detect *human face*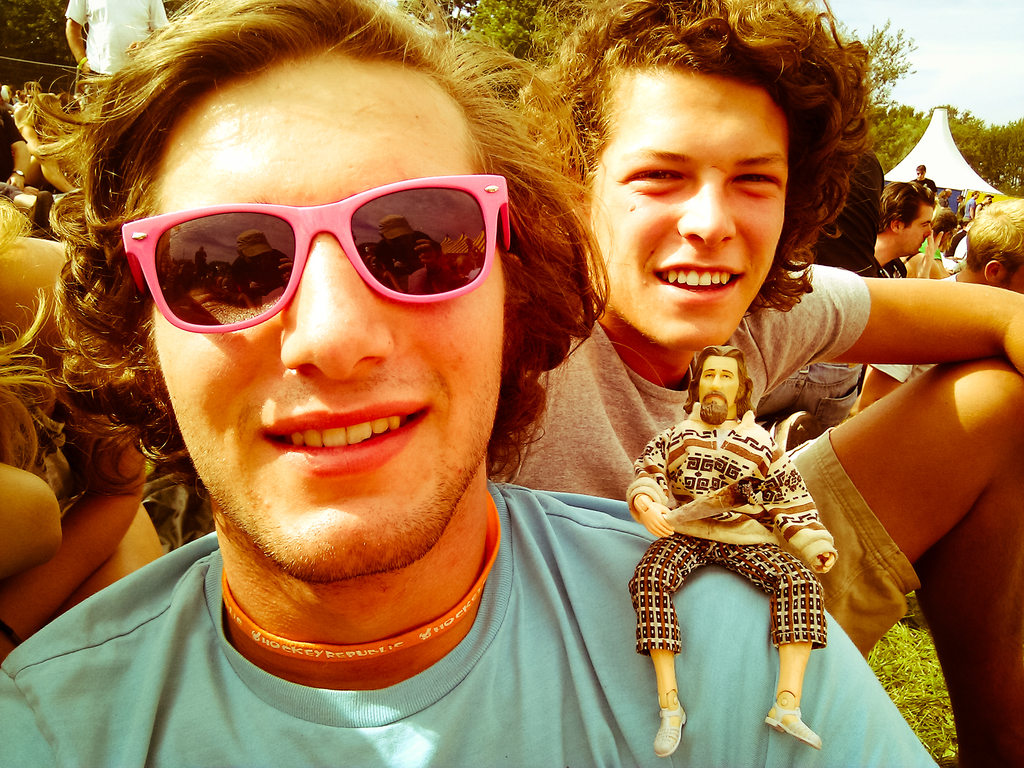
bbox(902, 205, 934, 259)
